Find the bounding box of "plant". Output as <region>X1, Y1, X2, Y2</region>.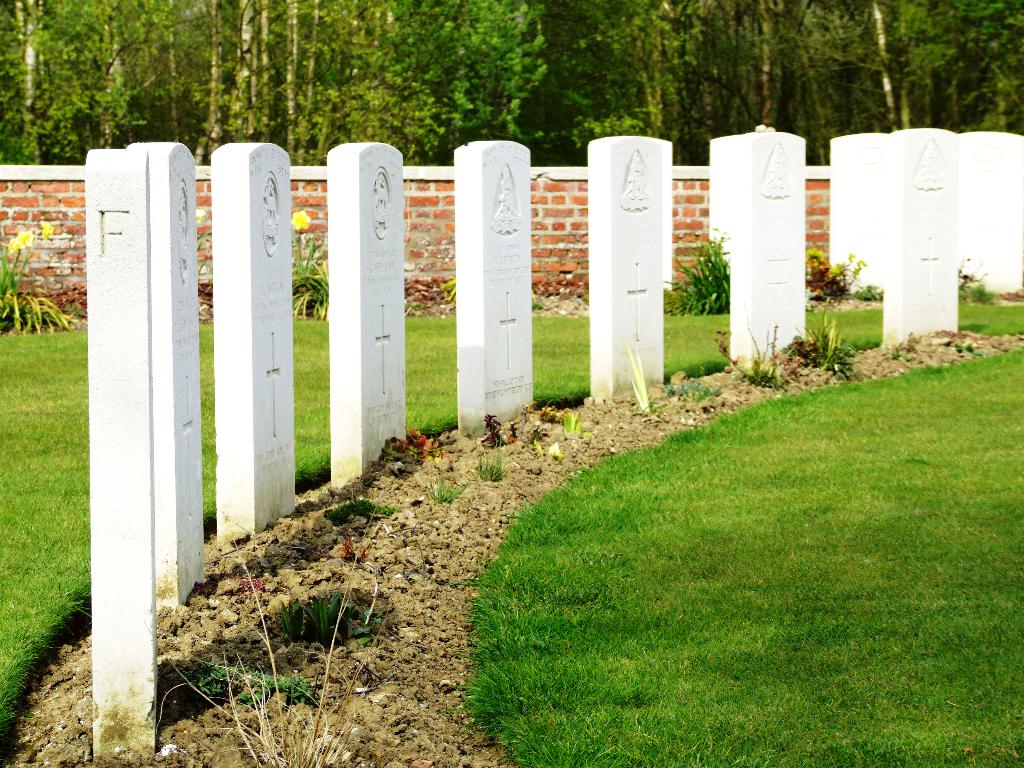
<region>629, 341, 652, 407</region>.
